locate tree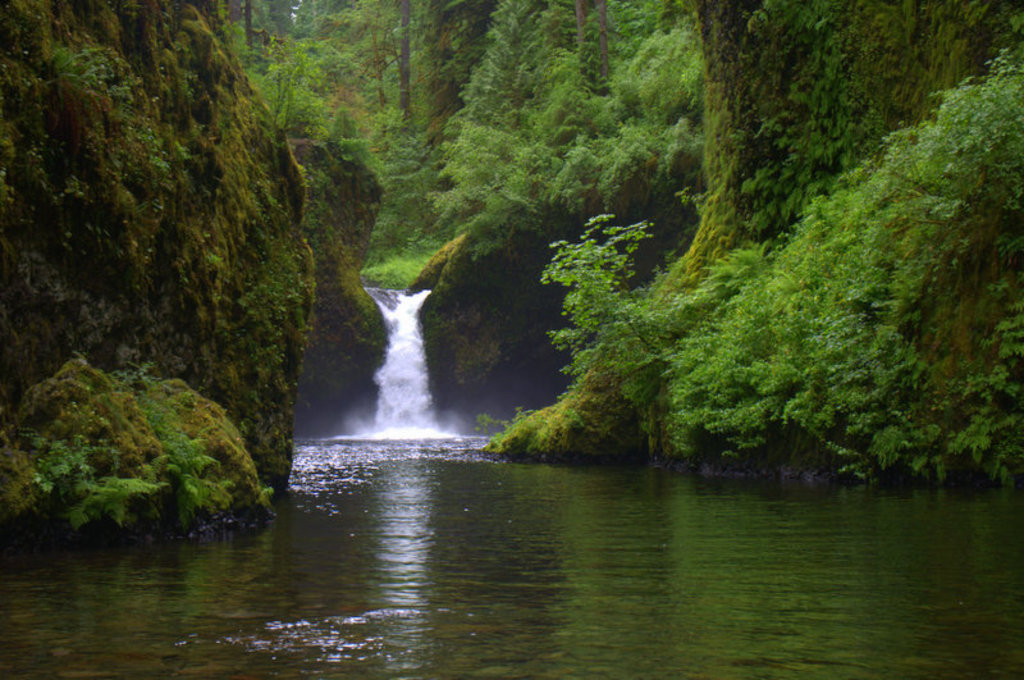
x1=589 y1=0 x2=718 y2=150
